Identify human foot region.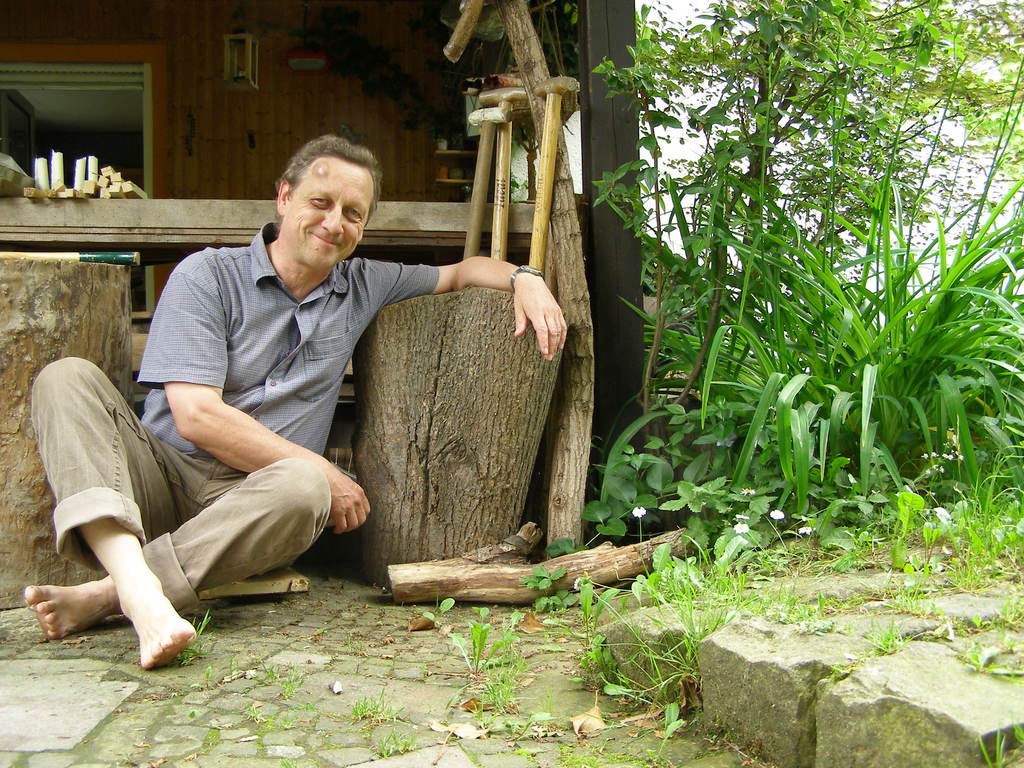
Region: box=[24, 547, 208, 662].
